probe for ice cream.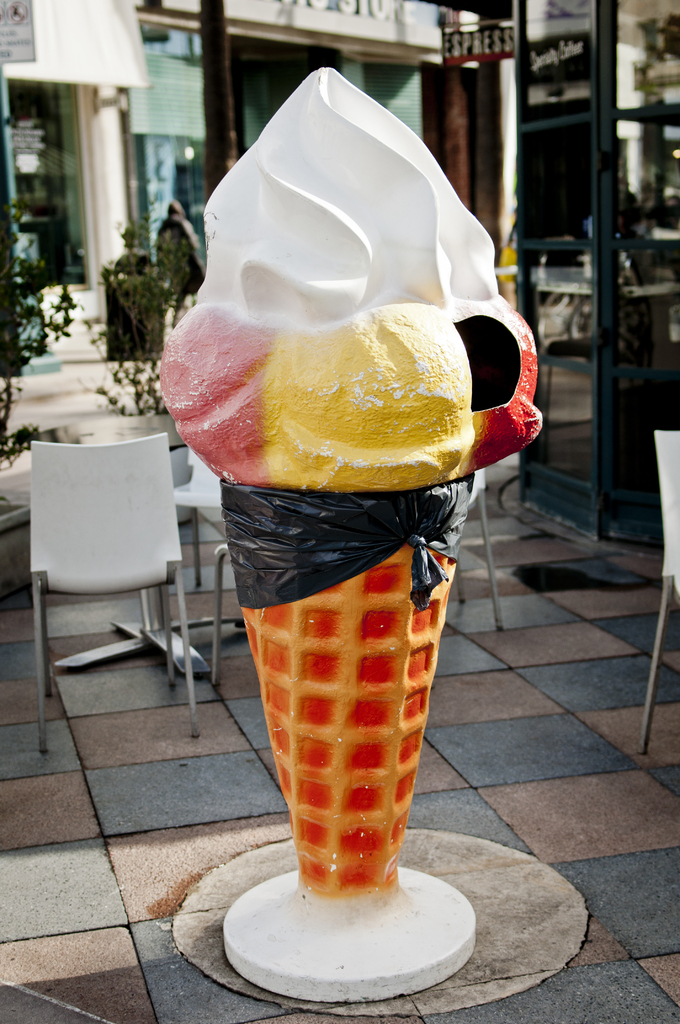
Probe result: x1=181 y1=72 x2=543 y2=875.
